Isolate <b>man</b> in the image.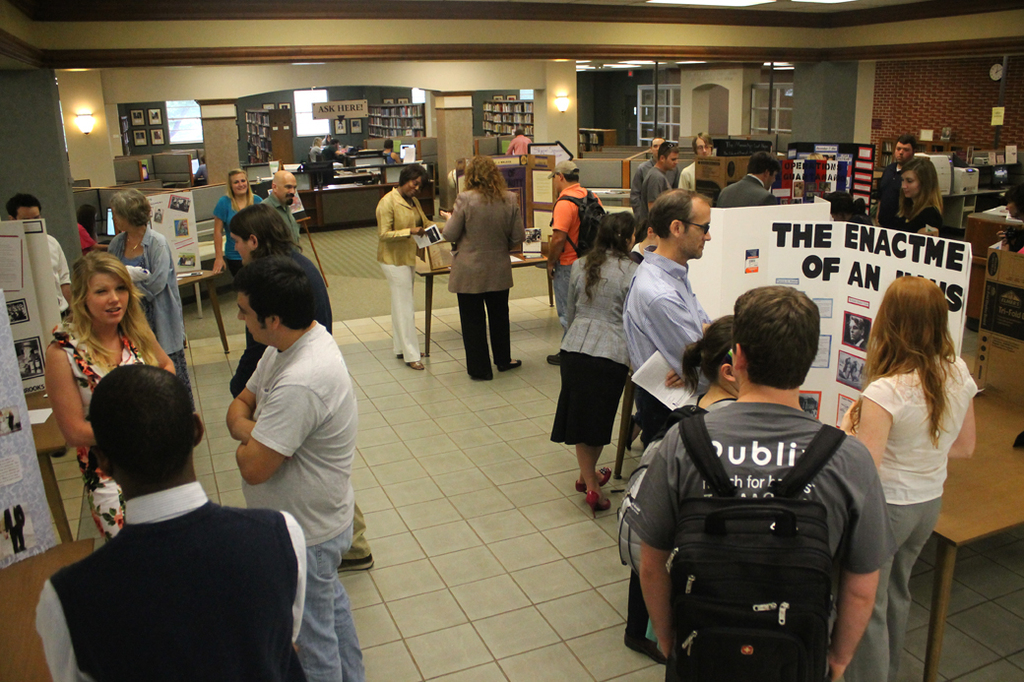
Isolated region: [left=543, top=159, right=608, bottom=363].
